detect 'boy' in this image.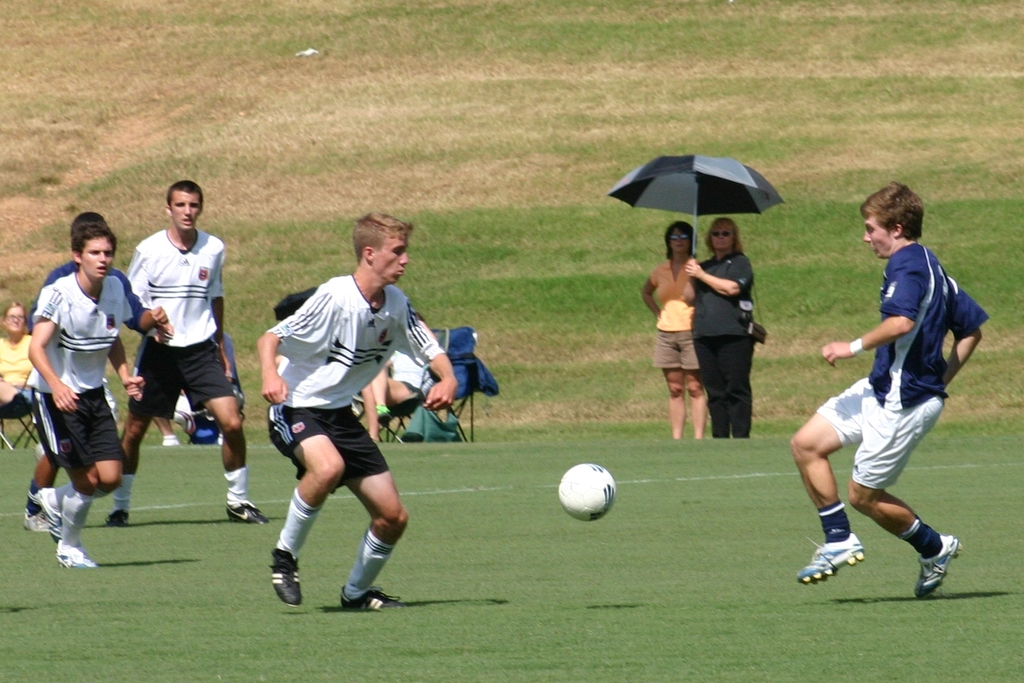
Detection: (left=20, top=210, right=168, bottom=534).
